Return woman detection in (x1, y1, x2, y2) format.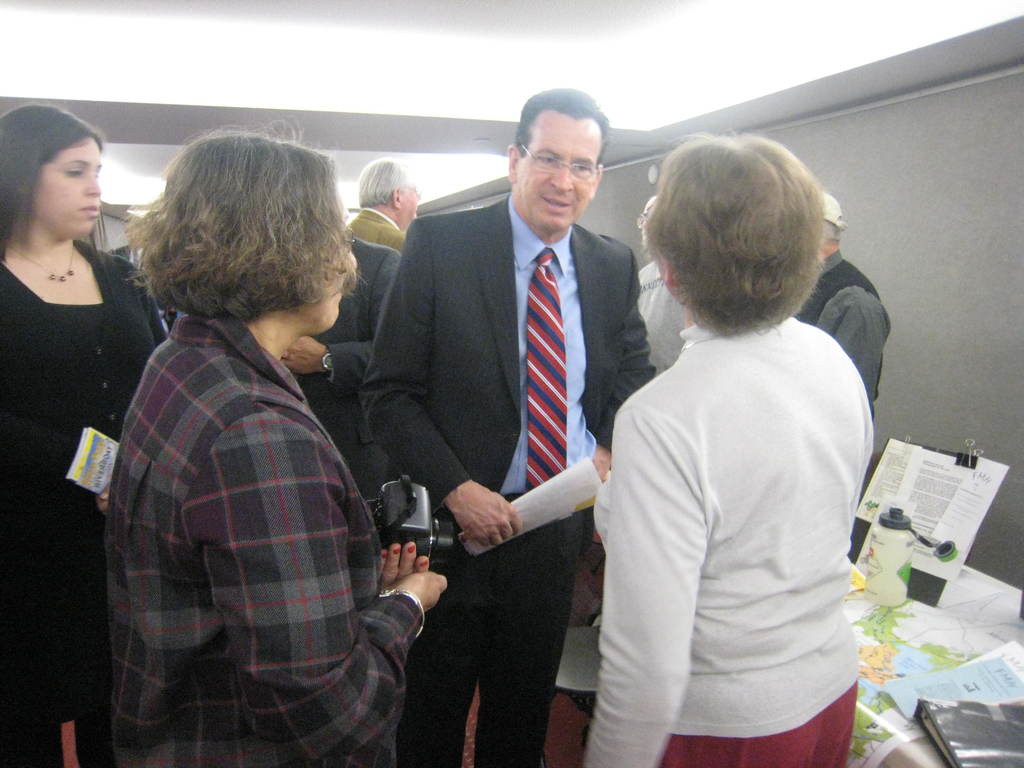
(0, 104, 165, 767).
